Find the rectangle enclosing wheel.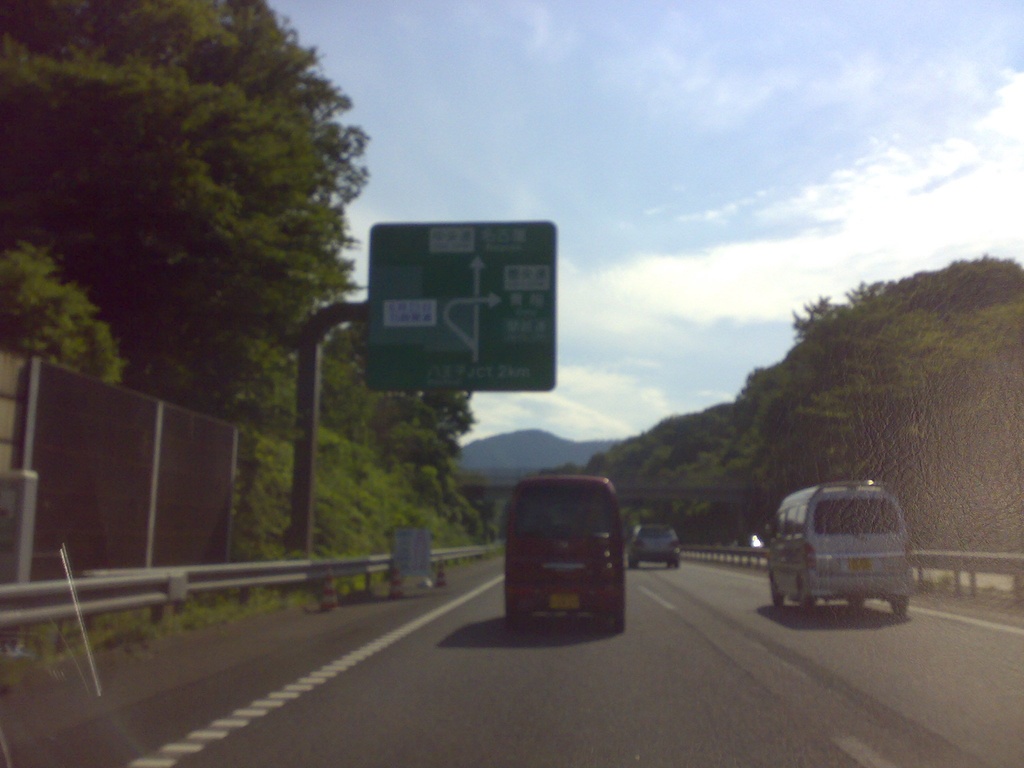
box=[793, 582, 819, 618].
